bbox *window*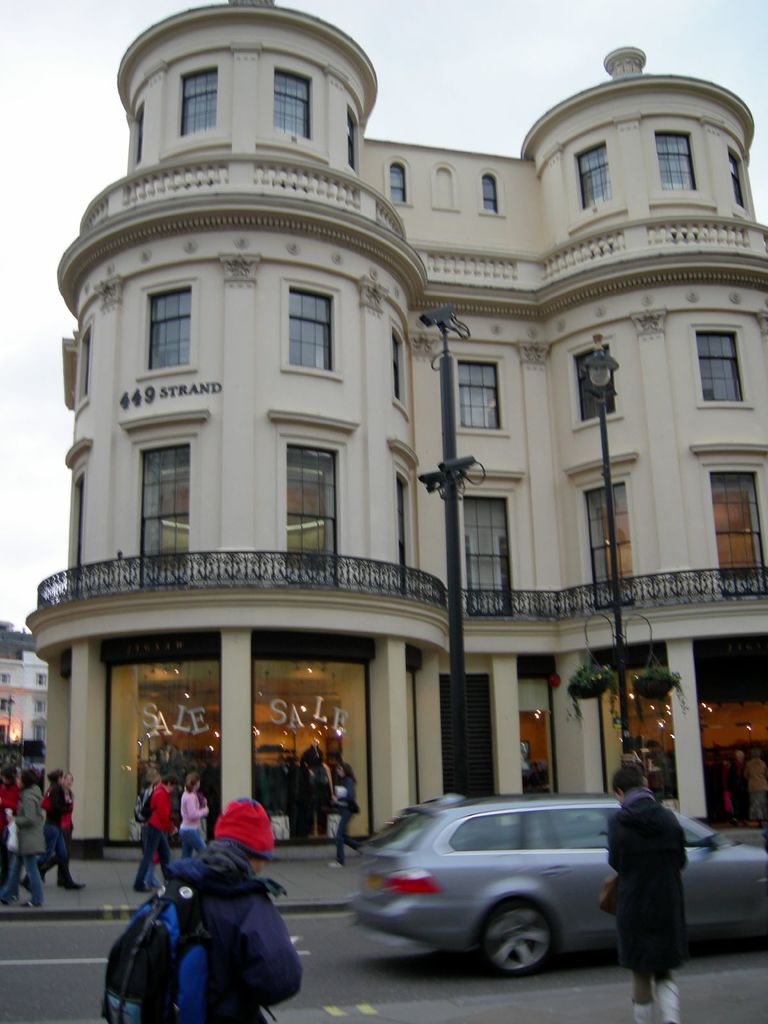
bbox(128, 99, 149, 163)
